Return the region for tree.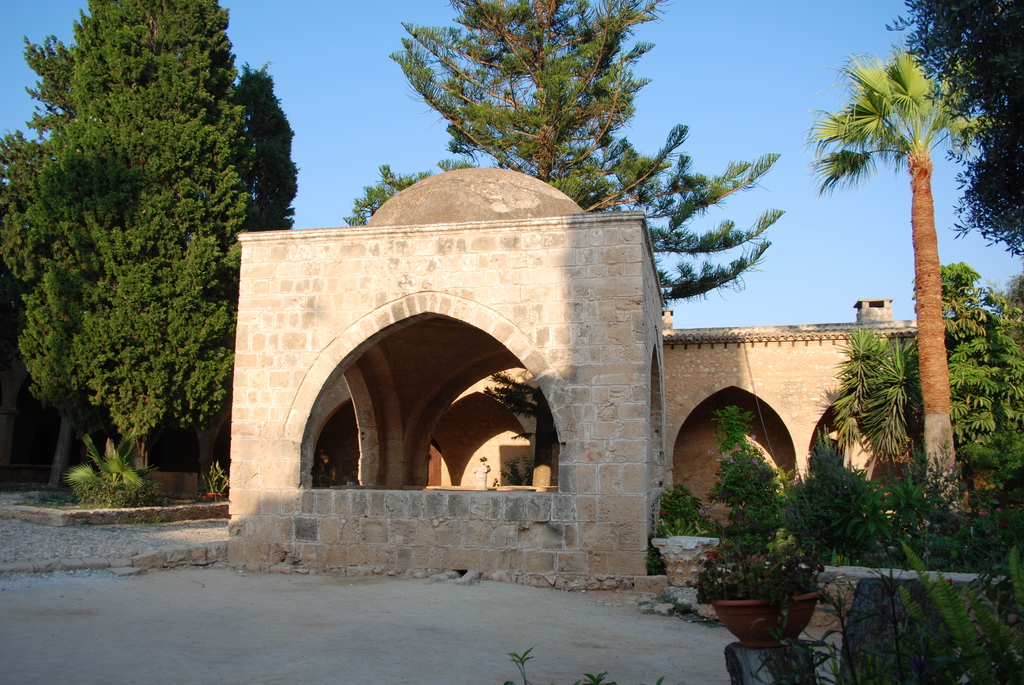
0 265 109 492.
